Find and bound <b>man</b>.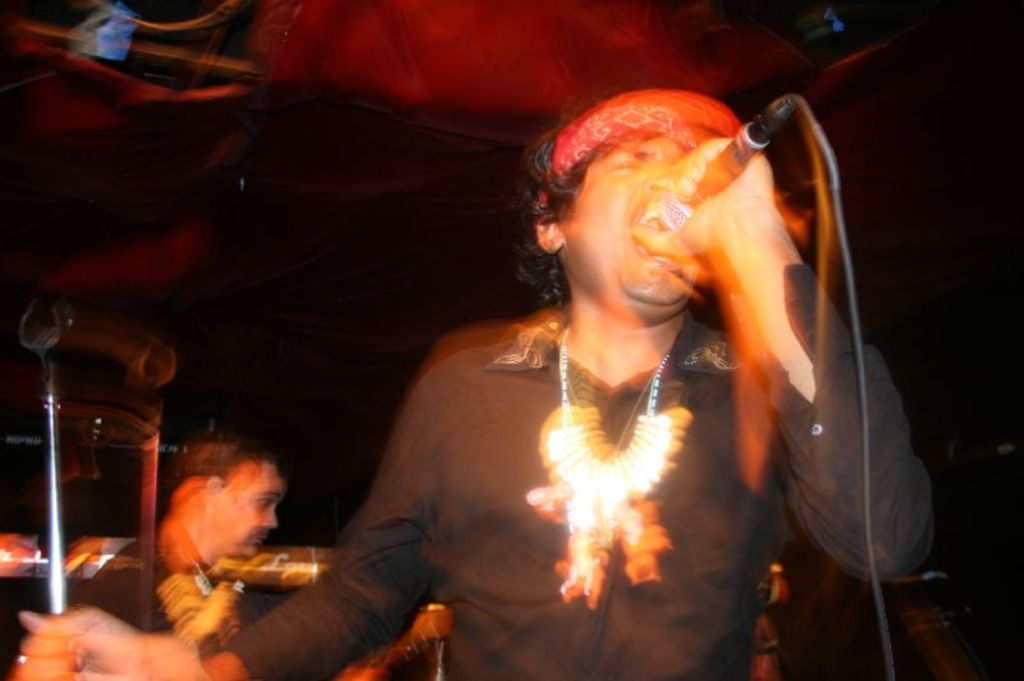
Bound: box(78, 437, 283, 680).
